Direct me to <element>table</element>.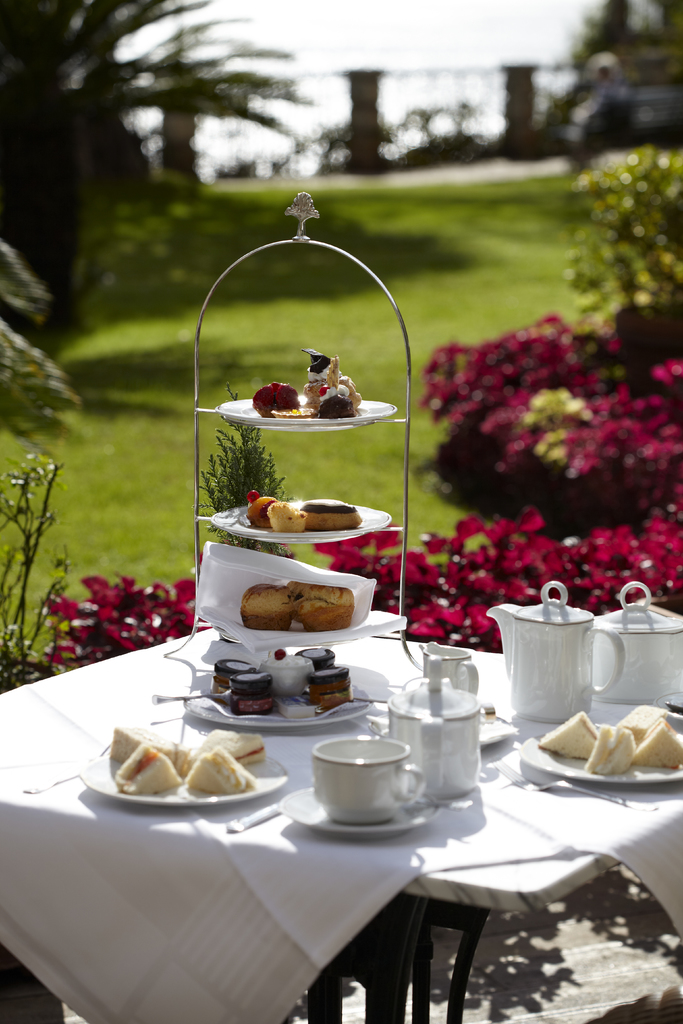
Direction: locate(0, 563, 682, 1020).
